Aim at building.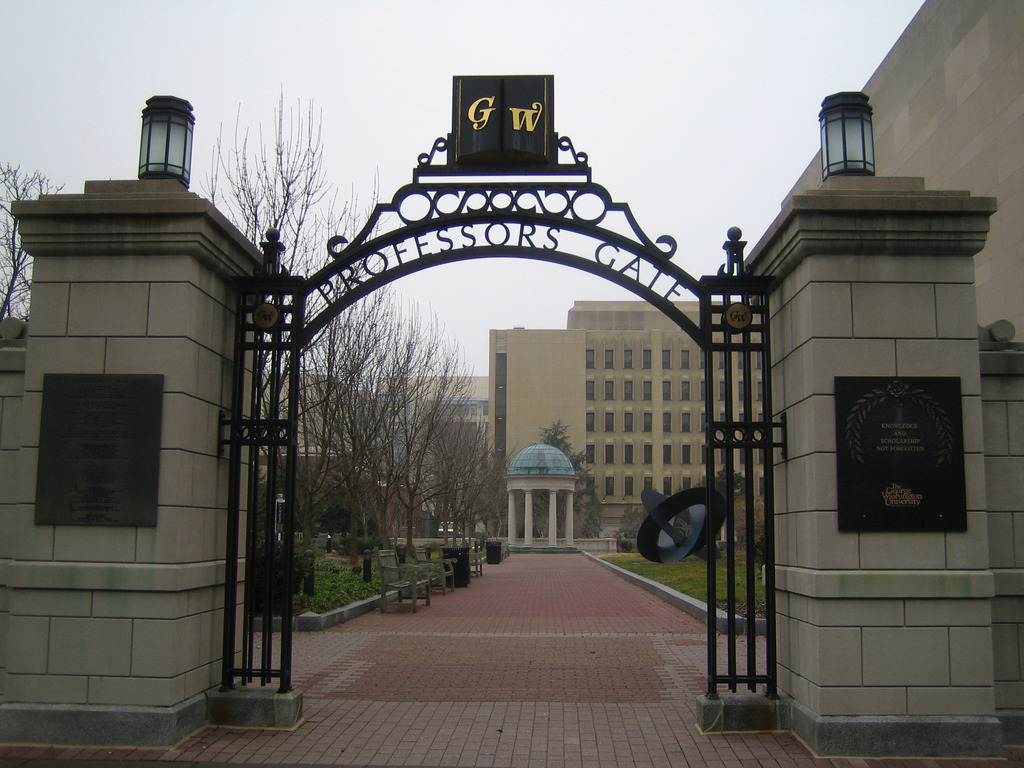
Aimed at l=372, t=375, r=493, b=509.
